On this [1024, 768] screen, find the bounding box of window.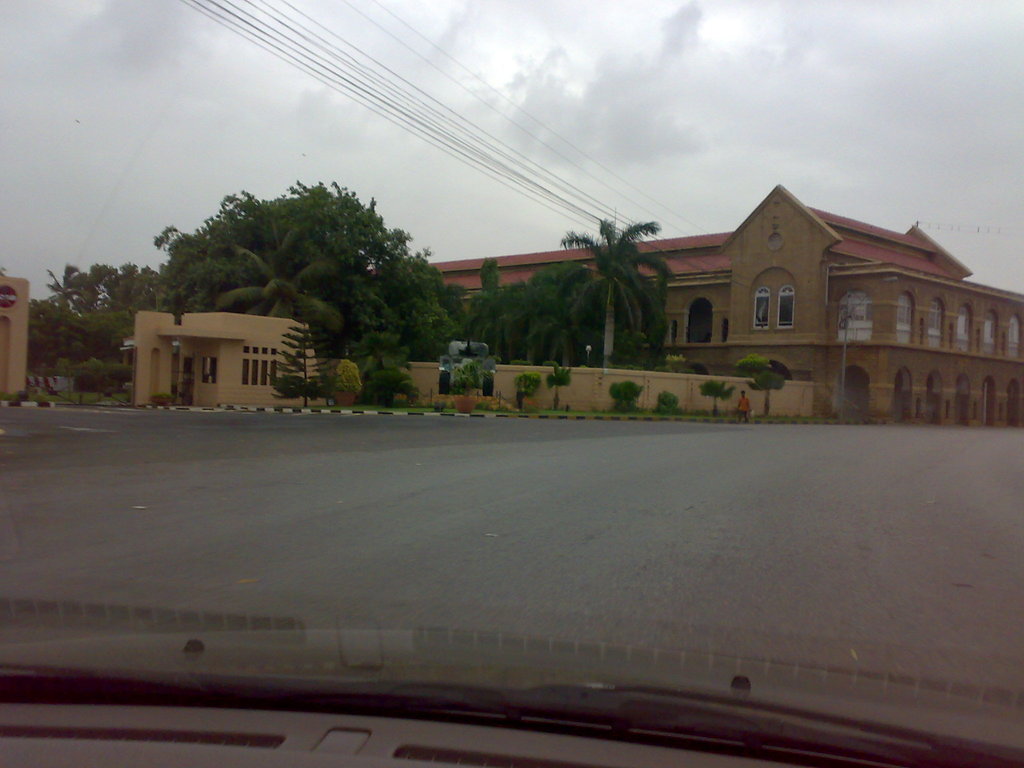
Bounding box: left=774, top=291, right=790, bottom=333.
